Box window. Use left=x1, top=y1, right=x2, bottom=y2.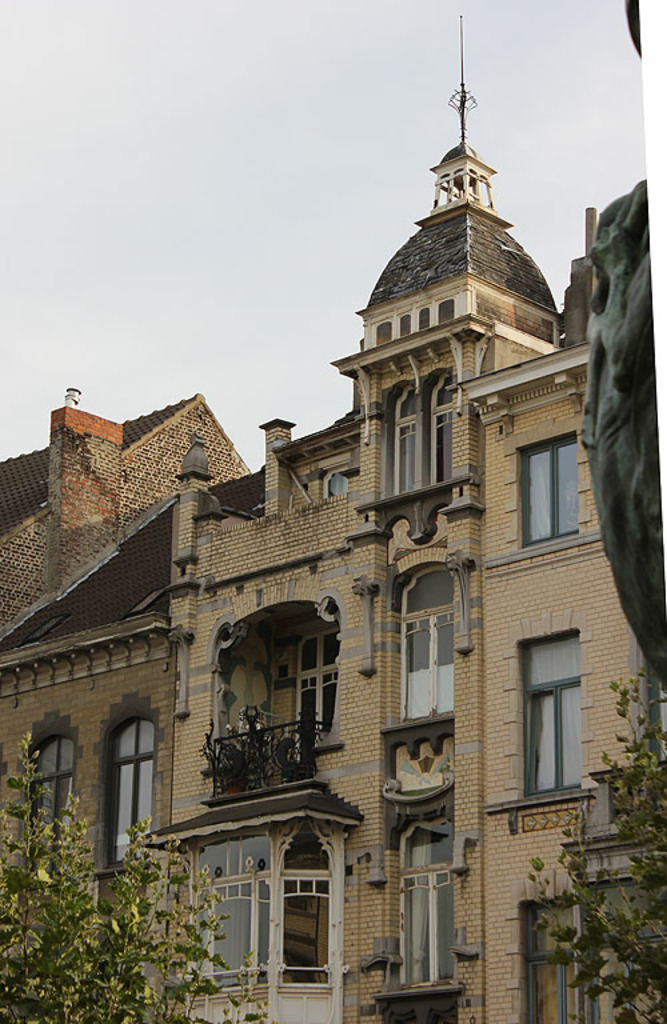
left=31, top=740, right=77, bottom=836.
